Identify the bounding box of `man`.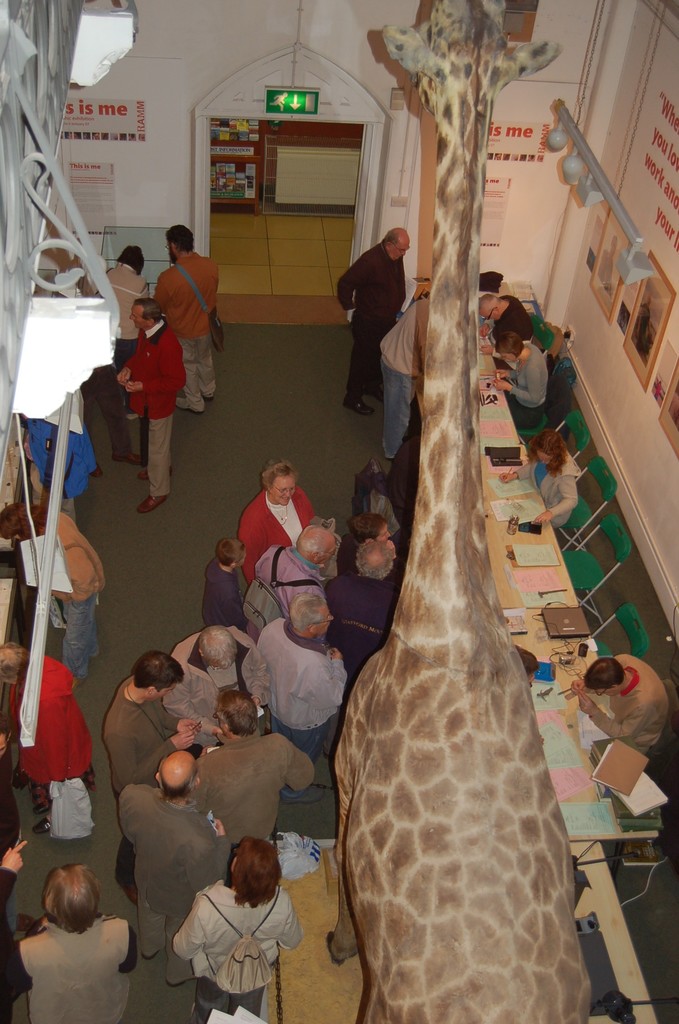
(left=1, top=861, right=138, bottom=1023).
